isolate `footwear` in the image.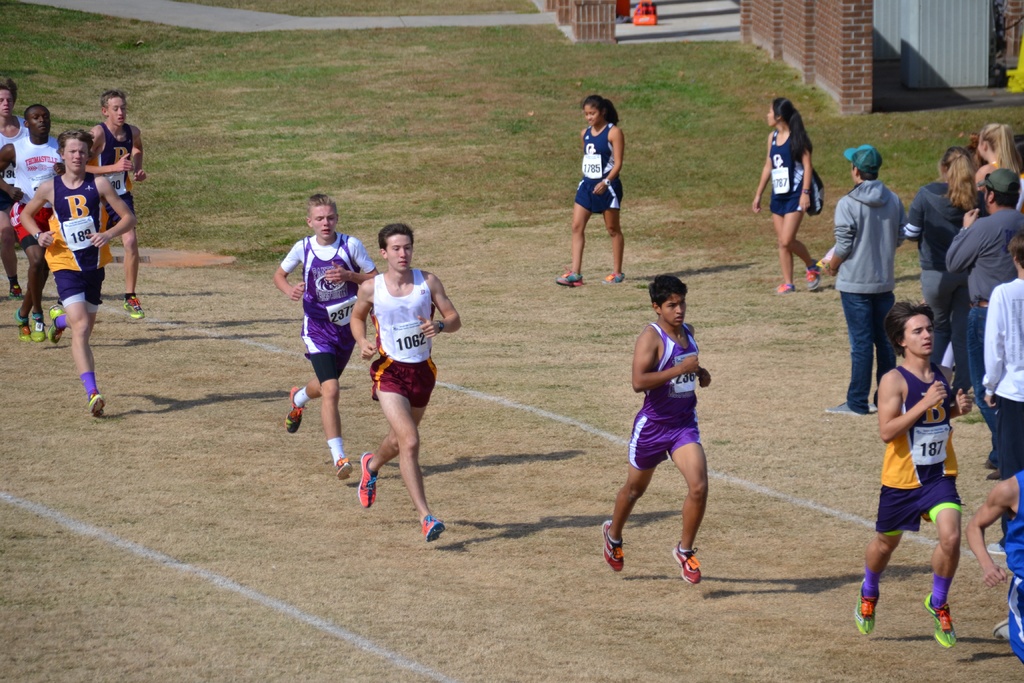
Isolated region: pyautogui.locateOnScreen(414, 513, 445, 547).
